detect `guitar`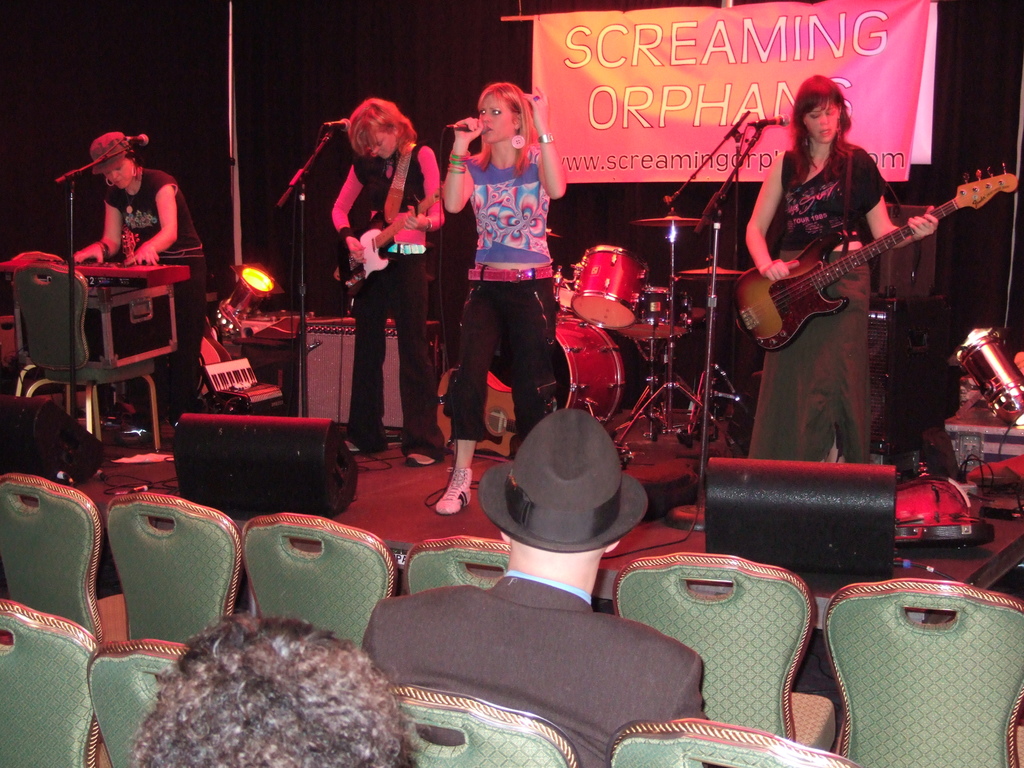
x1=738, y1=155, x2=1011, y2=358
